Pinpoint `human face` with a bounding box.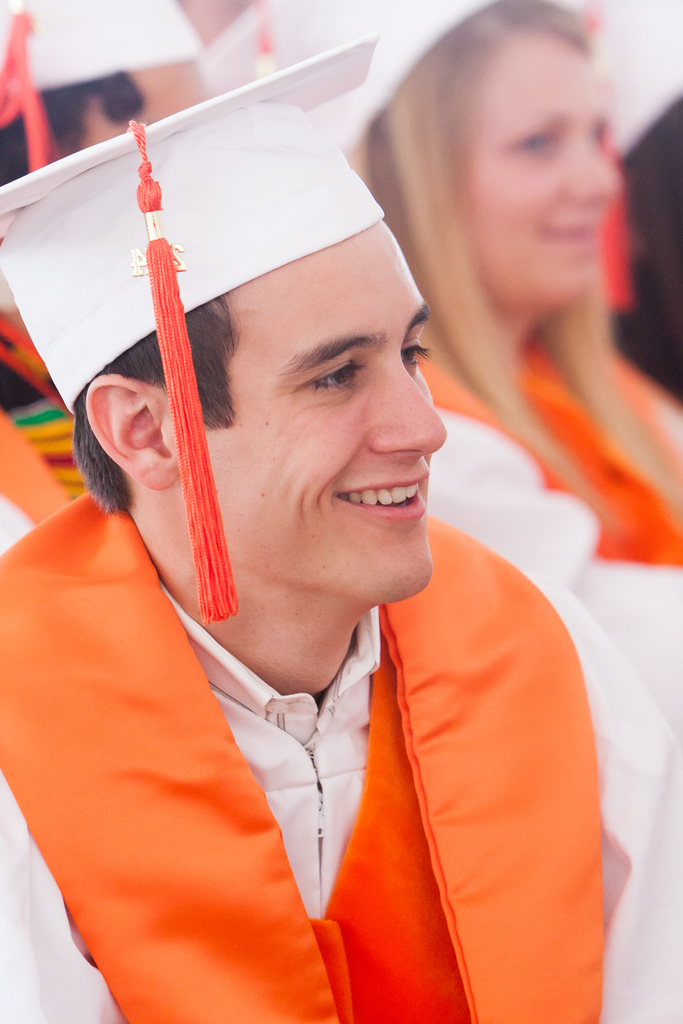
l=471, t=33, r=618, b=297.
